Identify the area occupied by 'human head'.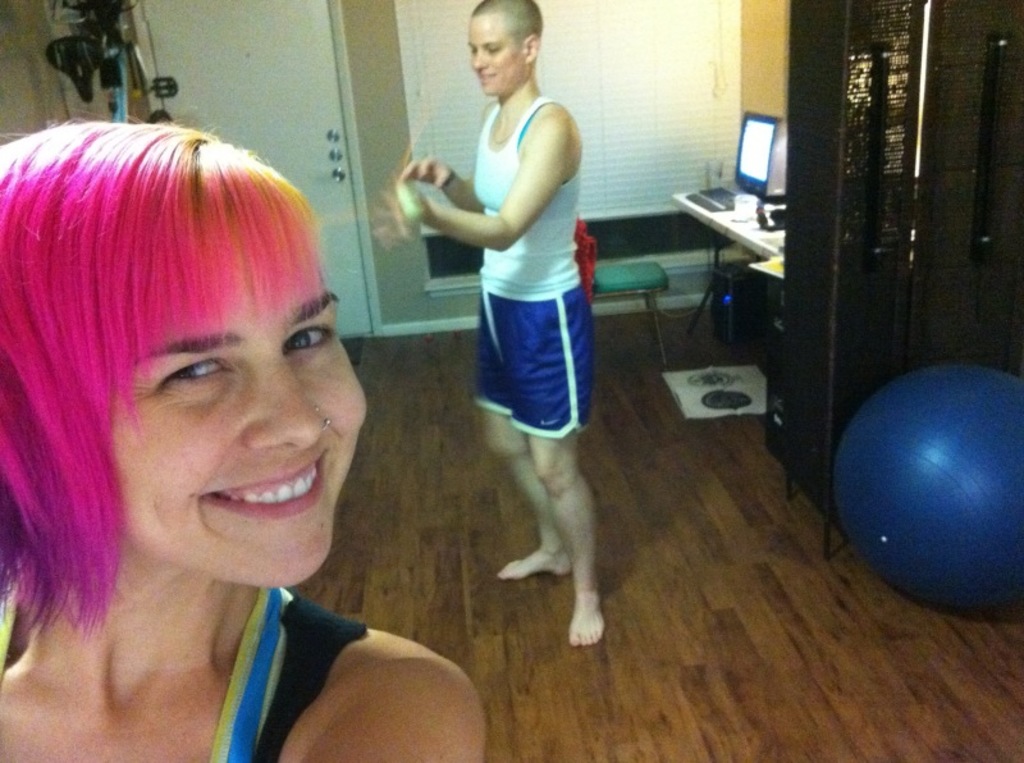
Area: <region>0, 137, 360, 595</region>.
